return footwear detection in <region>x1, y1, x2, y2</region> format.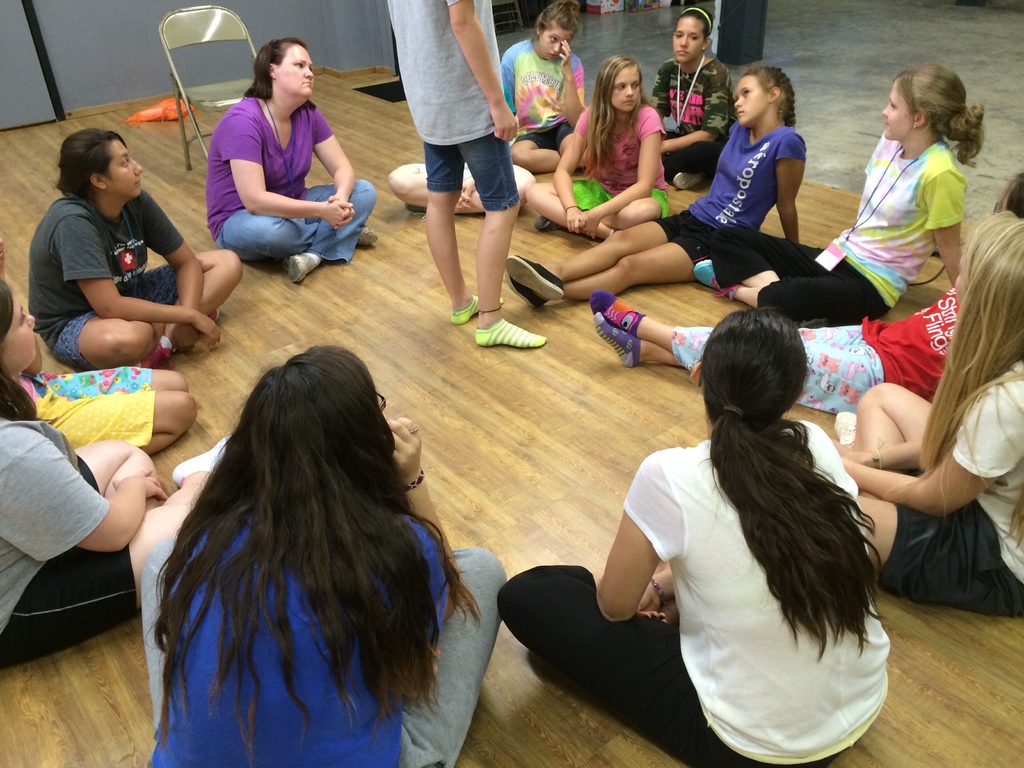
<region>672, 173, 704, 190</region>.
